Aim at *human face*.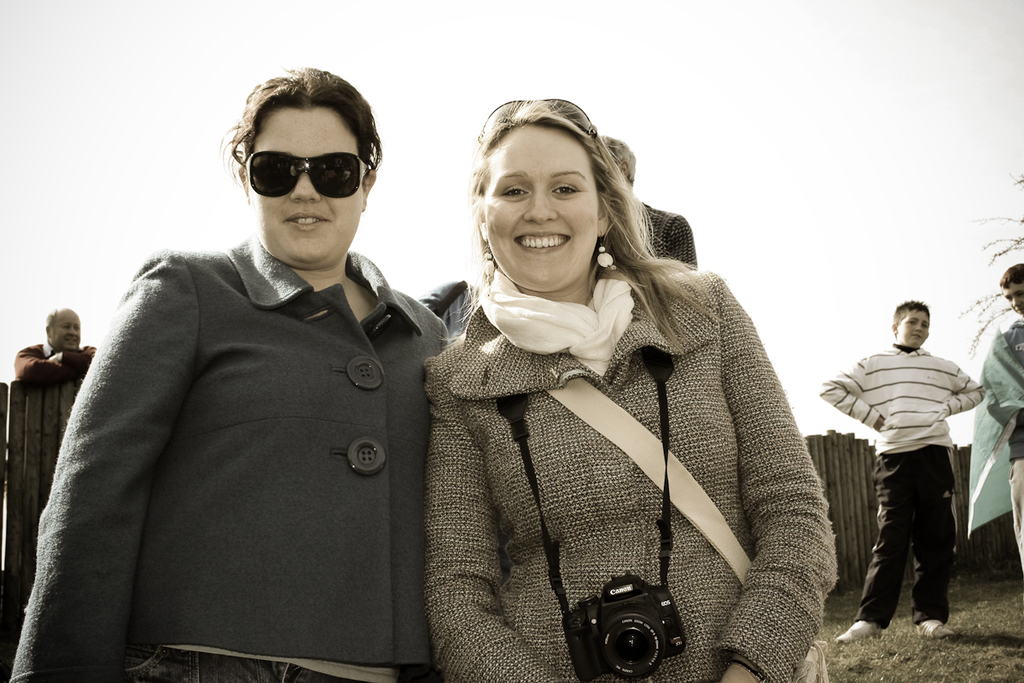
Aimed at x1=480 y1=125 x2=601 y2=294.
